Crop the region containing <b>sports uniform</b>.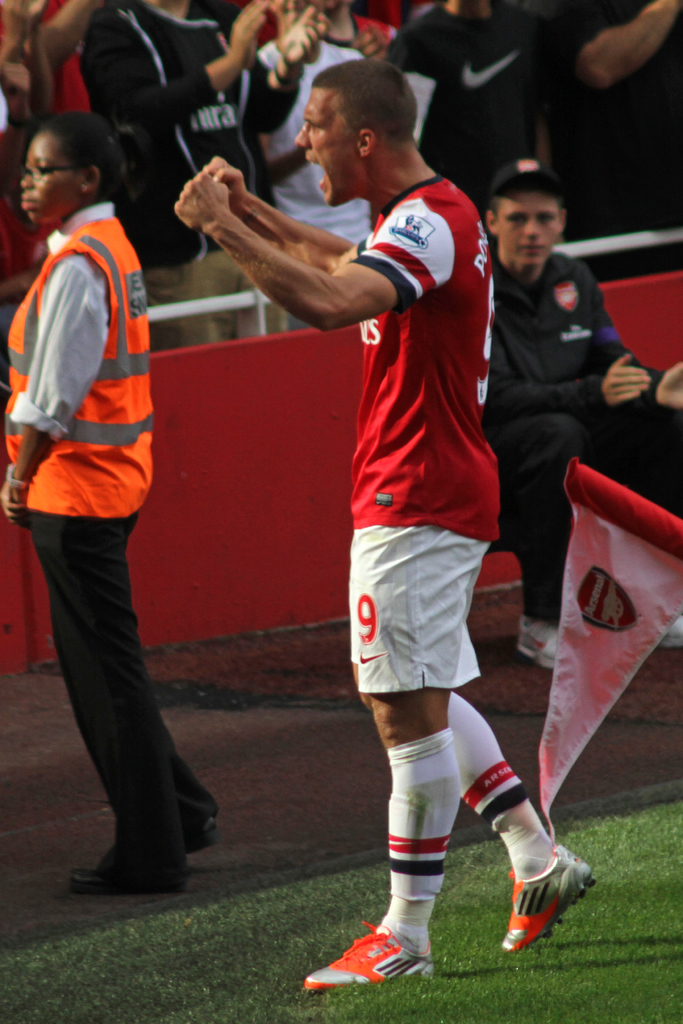
Crop region: rect(351, 175, 499, 541).
